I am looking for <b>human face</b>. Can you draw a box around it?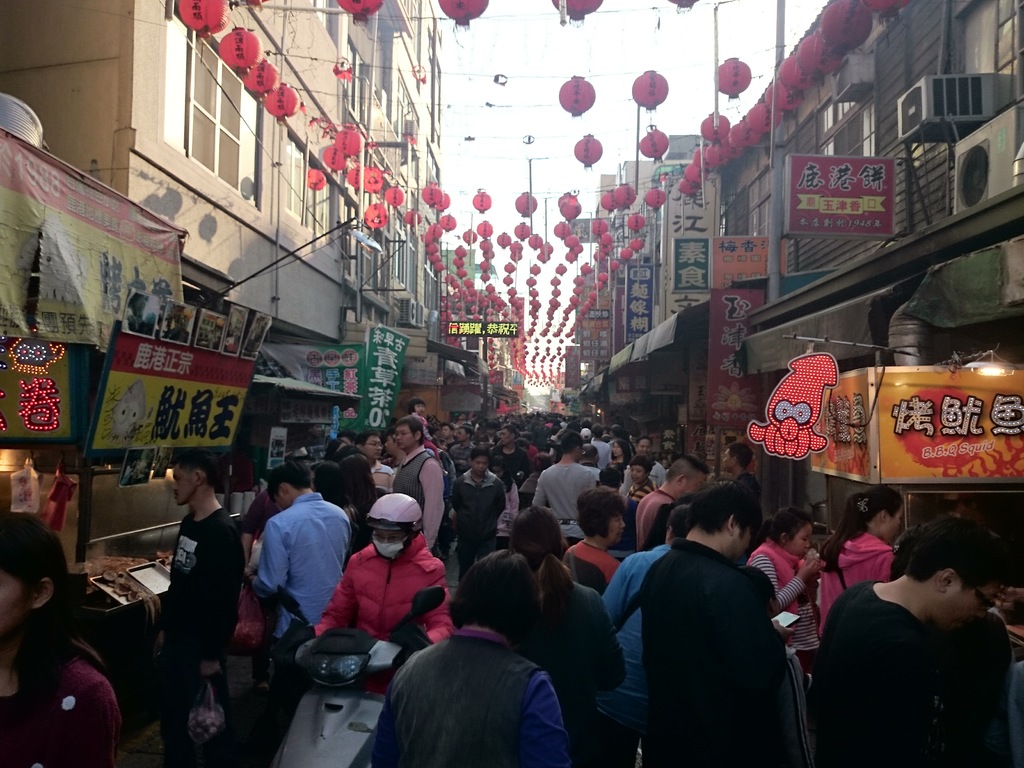
Sure, the bounding box is <region>364, 436, 382, 461</region>.
